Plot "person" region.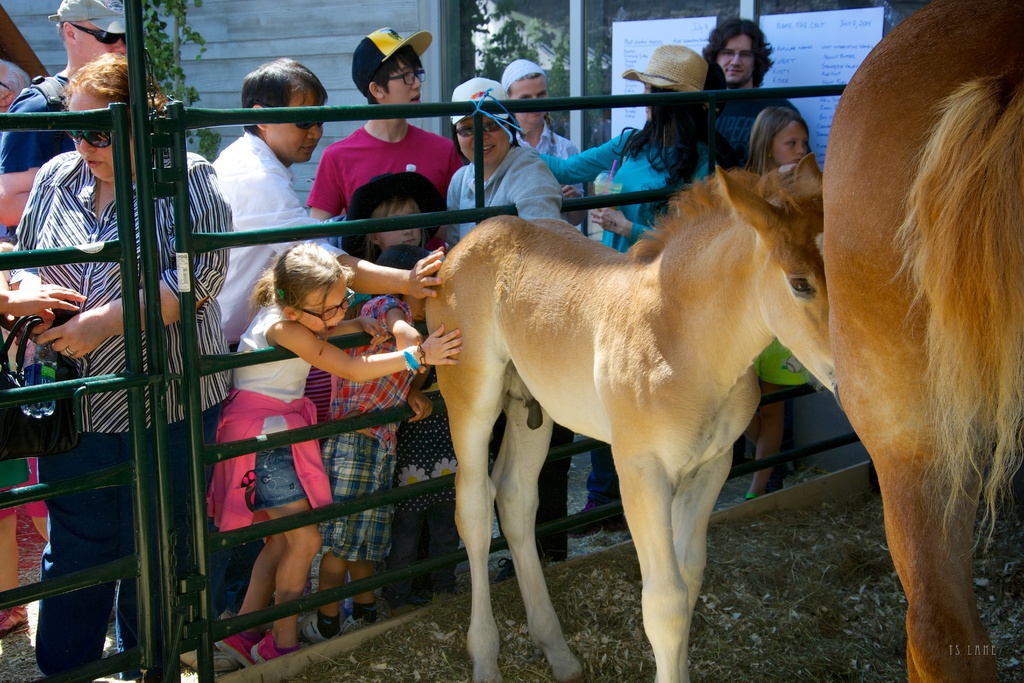
Plotted at left=299, top=25, right=461, bottom=234.
